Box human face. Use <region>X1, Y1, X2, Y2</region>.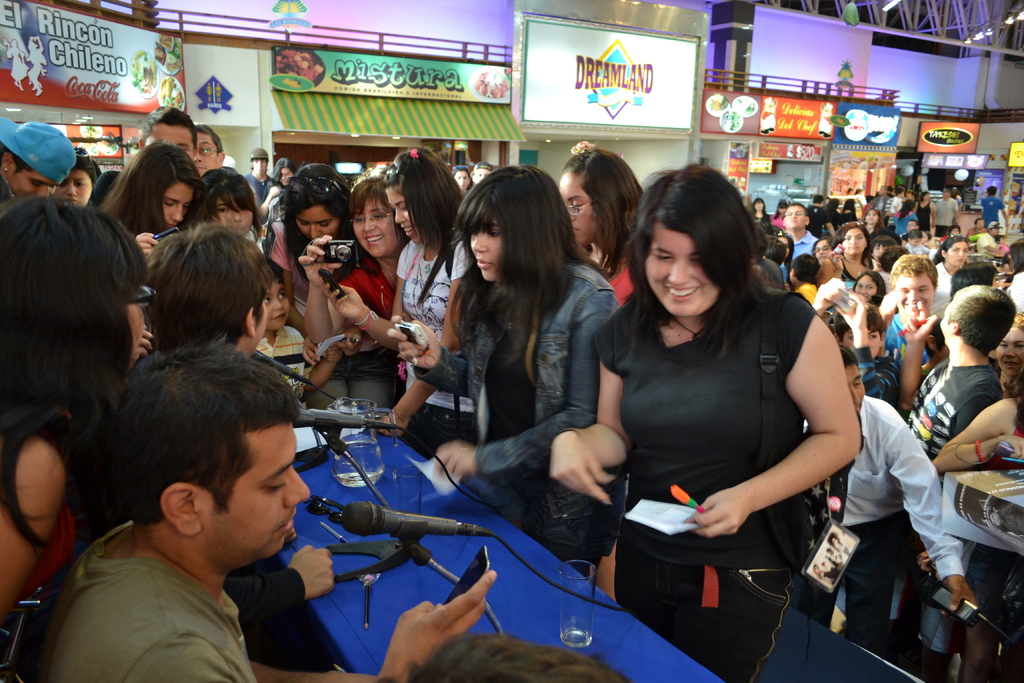
<region>783, 206, 804, 231</region>.
